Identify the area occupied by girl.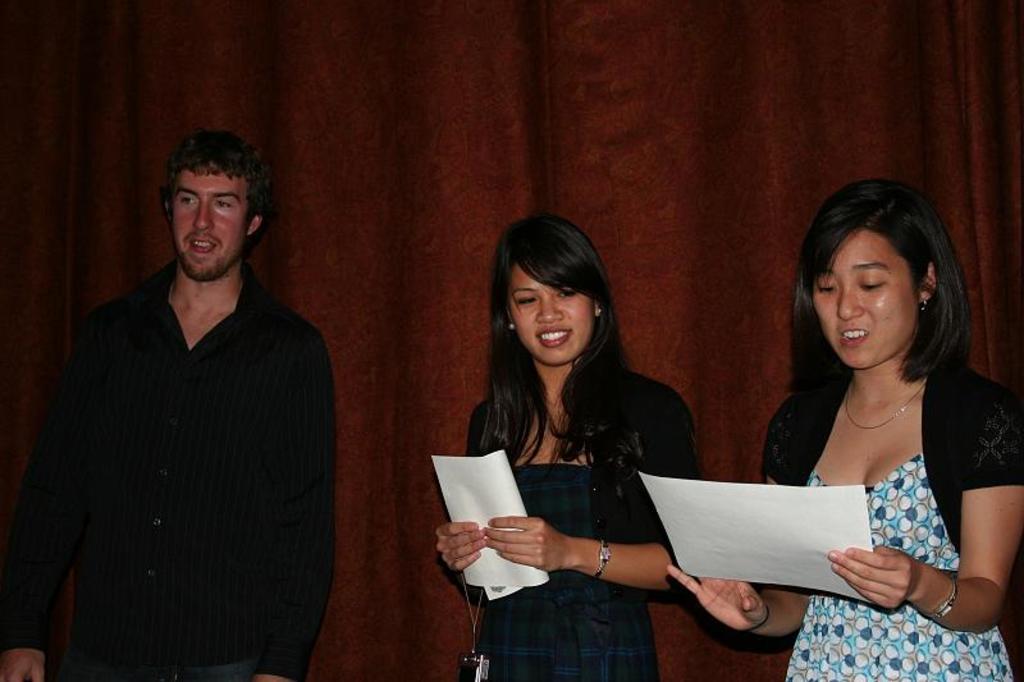
Area: (637,169,1016,681).
